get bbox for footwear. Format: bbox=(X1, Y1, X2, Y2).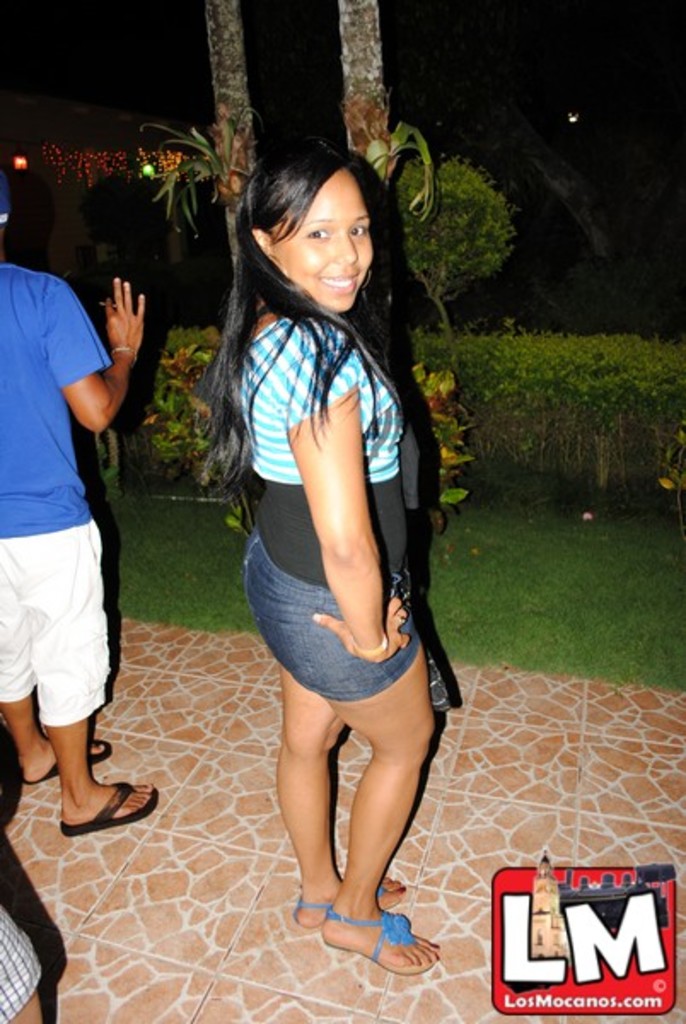
bbox=(58, 778, 155, 835).
